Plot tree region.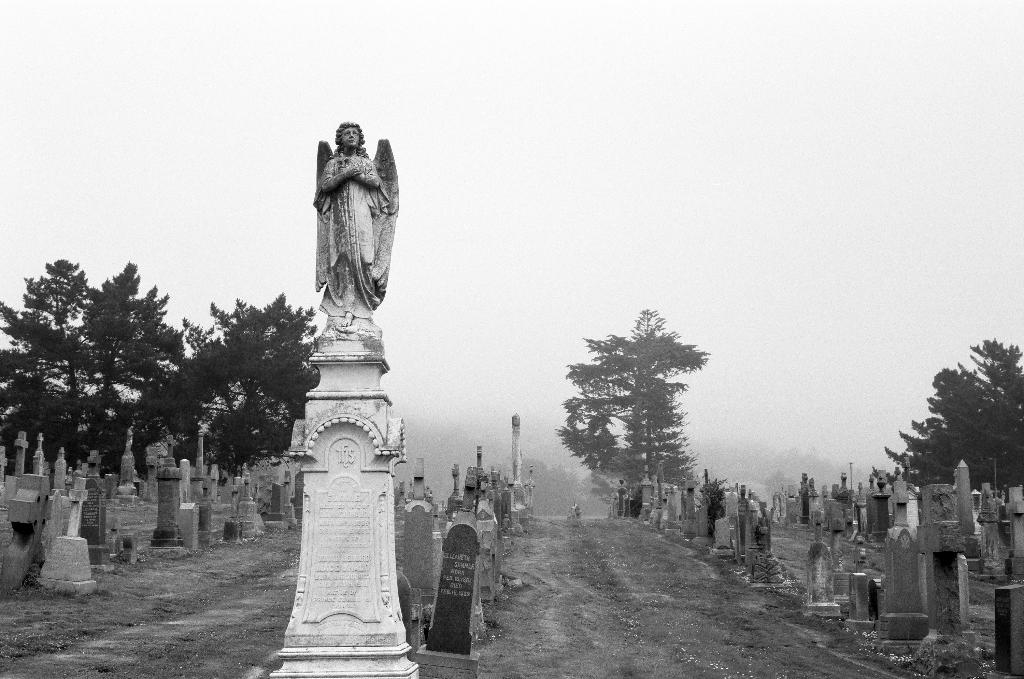
Plotted at box=[763, 469, 800, 503].
